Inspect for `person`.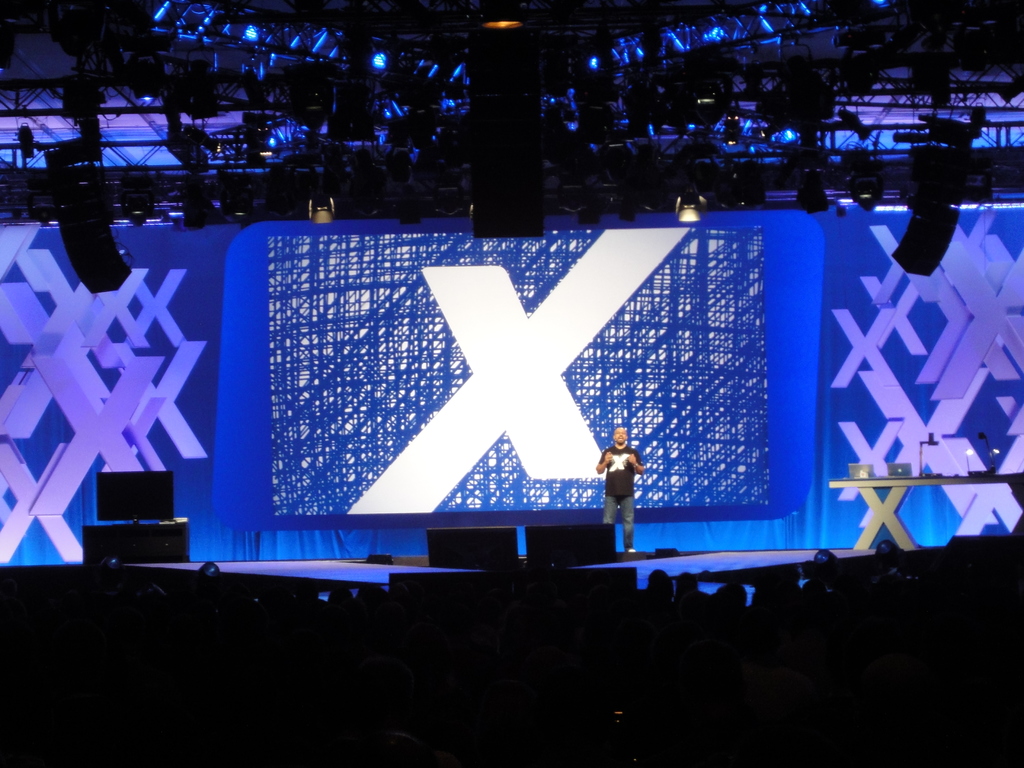
Inspection: bbox=(595, 426, 646, 555).
